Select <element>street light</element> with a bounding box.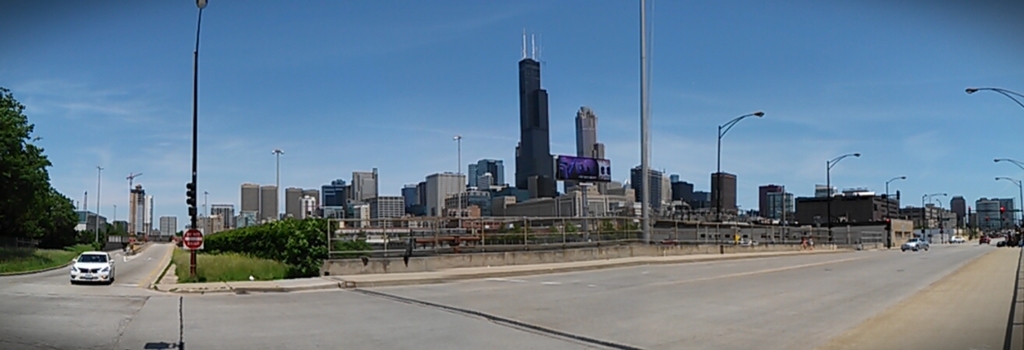
bbox=[713, 110, 767, 206].
